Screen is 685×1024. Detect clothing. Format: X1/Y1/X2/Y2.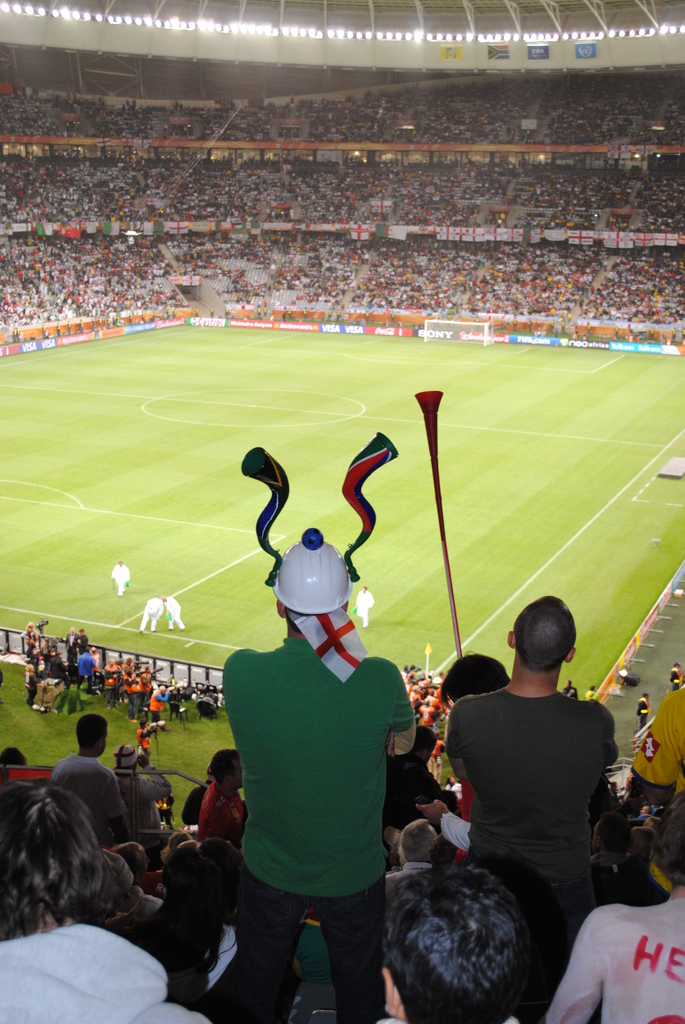
138/728/151/767.
